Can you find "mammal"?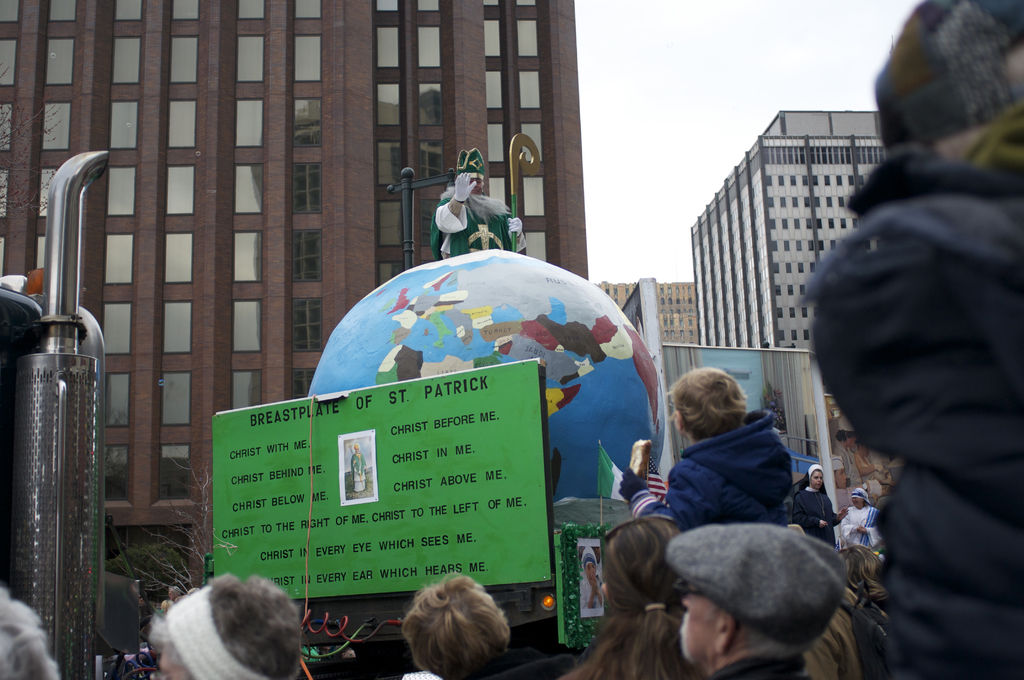
Yes, bounding box: [left=653, top=371, right=828, bottom=550].
